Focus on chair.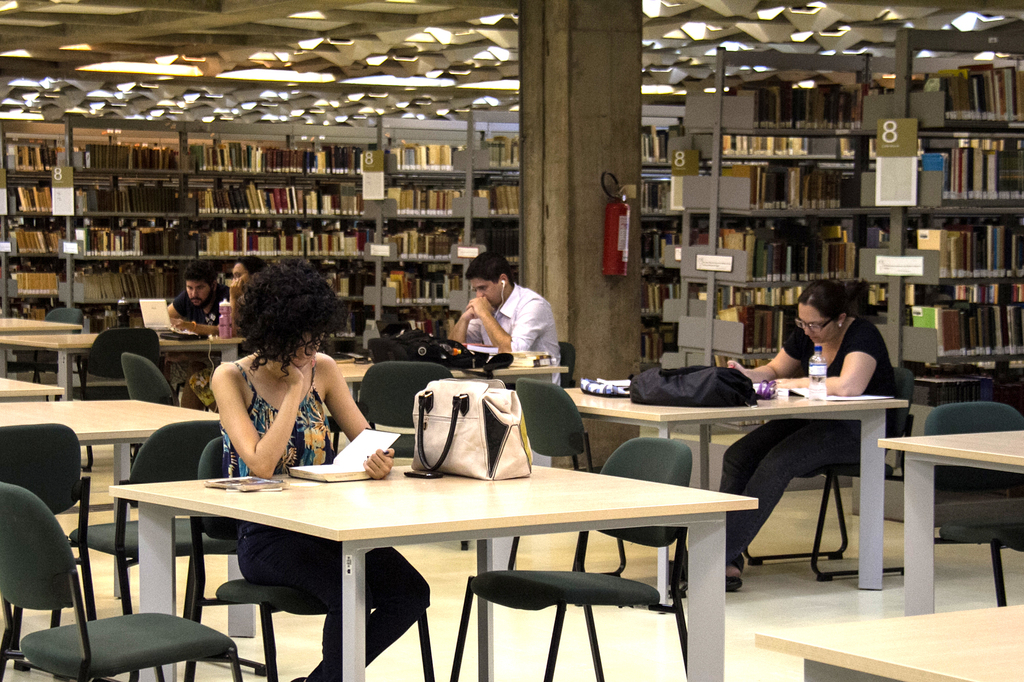
Focused at locate(52, 418, 276, 681).
